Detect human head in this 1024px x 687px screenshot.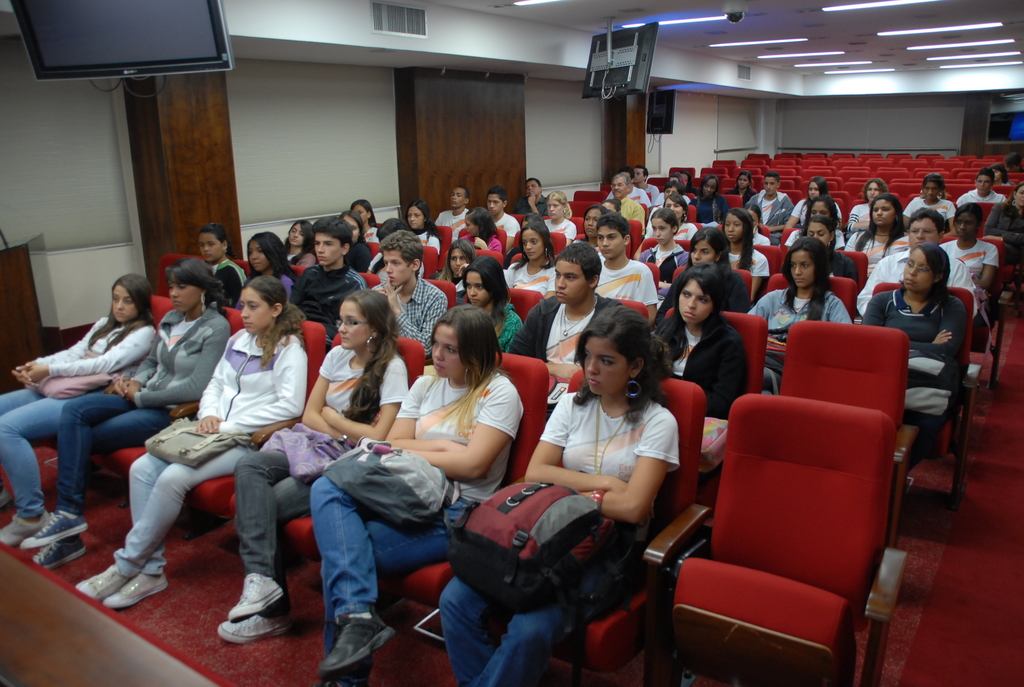
Detection: [x1=864, y1=180, x2=886, y2=205].
